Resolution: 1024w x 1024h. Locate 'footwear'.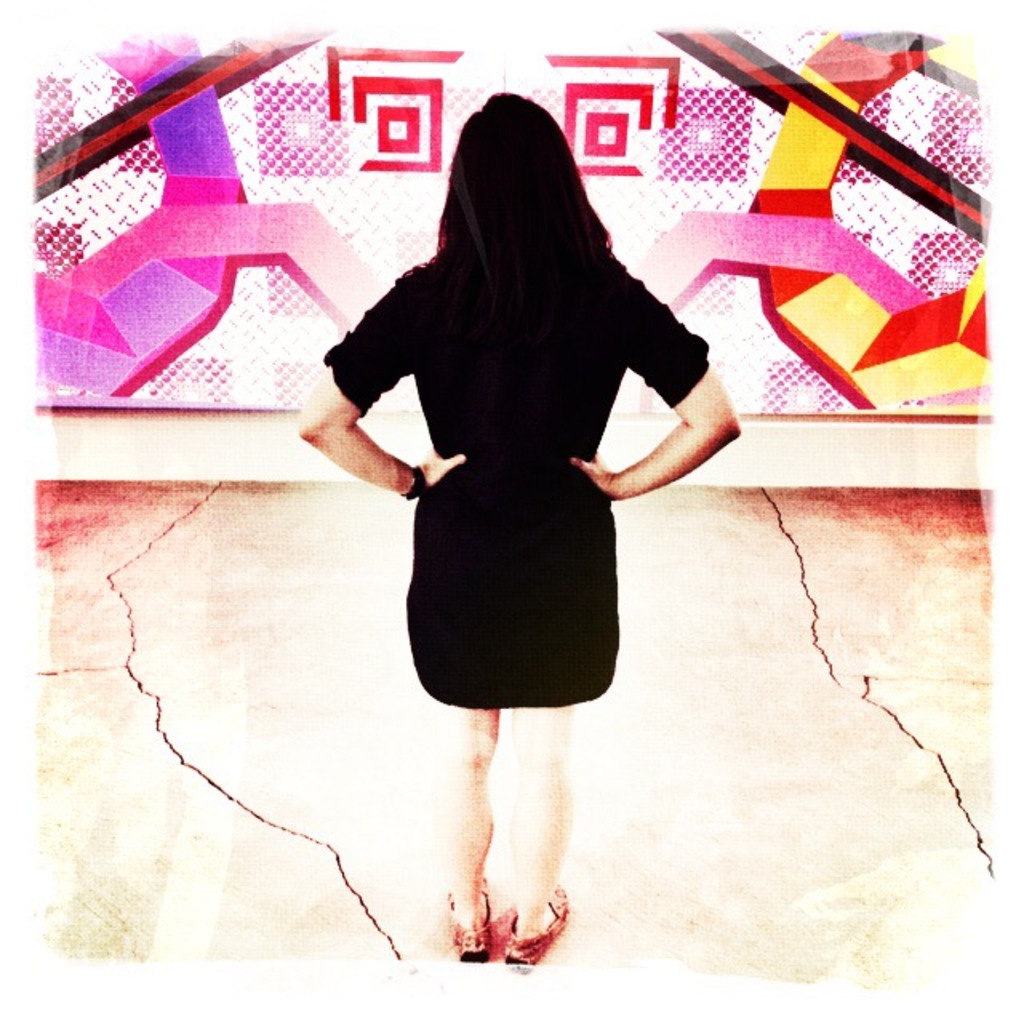
[x1=502, y1=883, x2=566, y2=970].
